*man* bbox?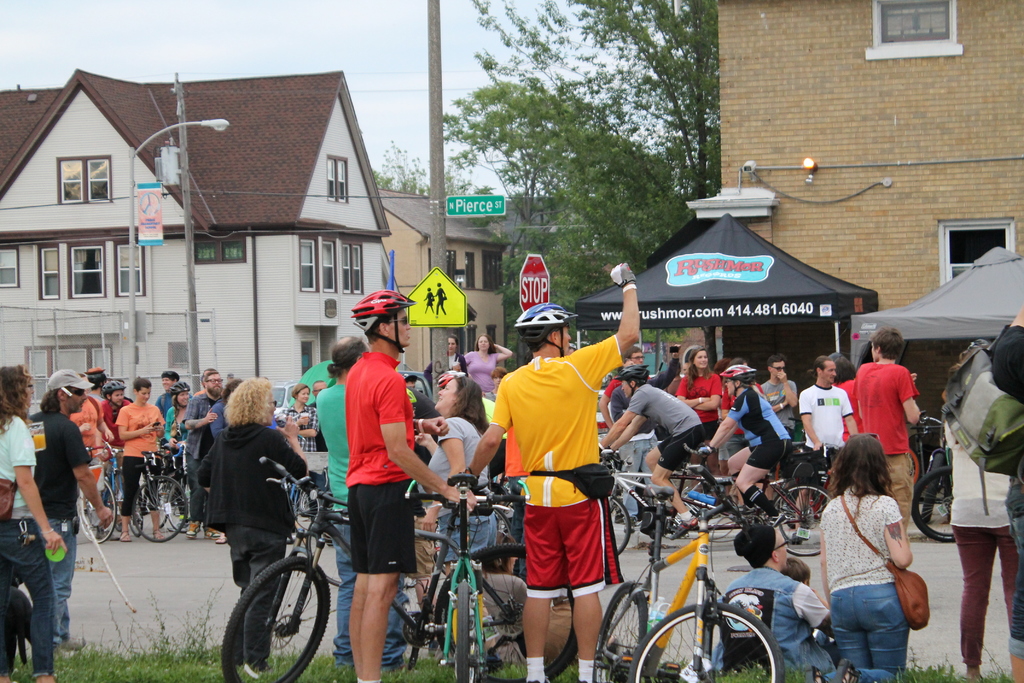
detection(712, 526, 833, 682)
